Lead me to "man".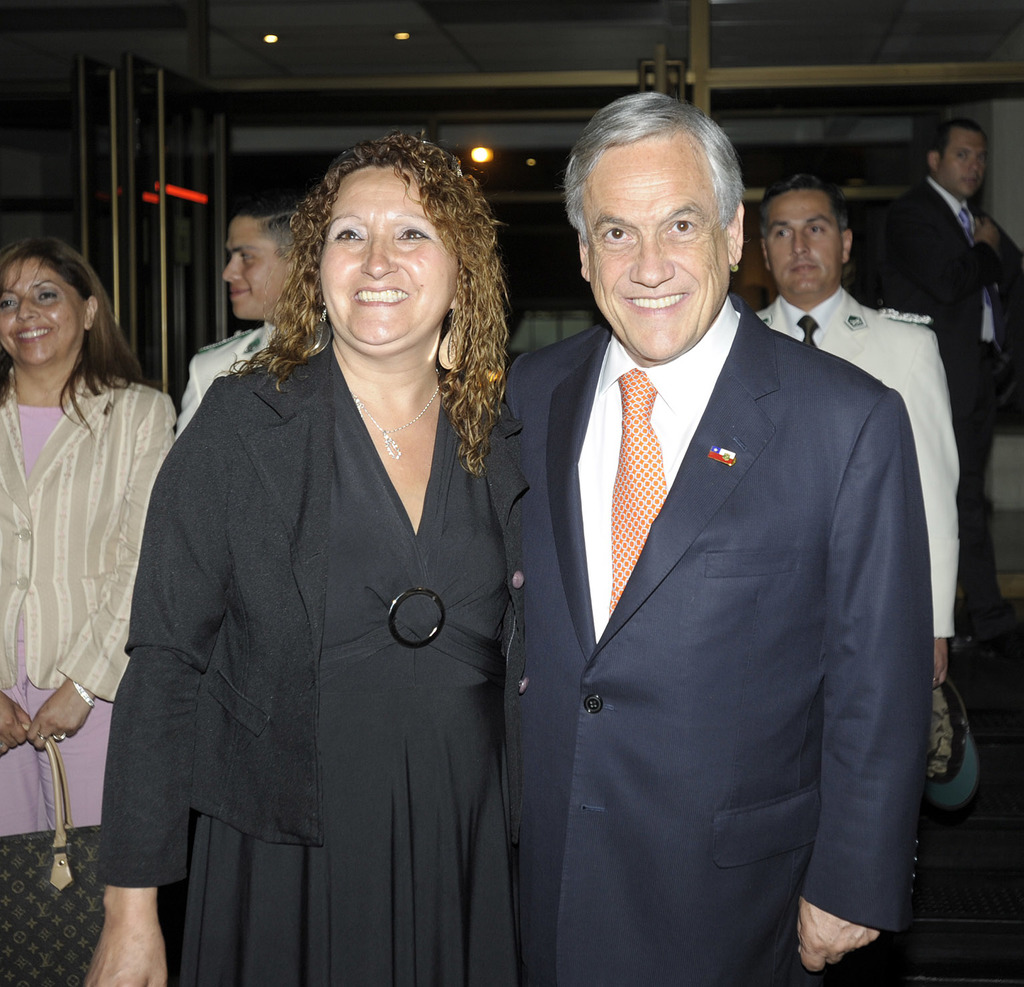
Lead to [x1=478, y1=86, x2=950, y2=986].
